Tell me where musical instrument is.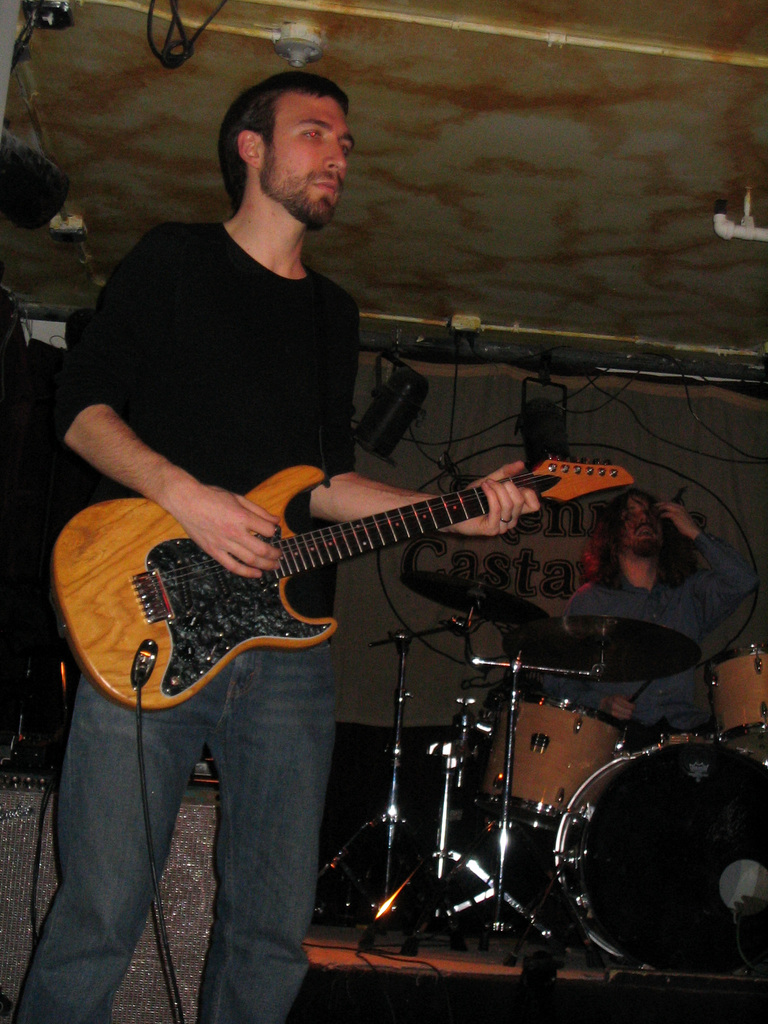
musical instrument is at BBox(546, 730, 767, 968).
